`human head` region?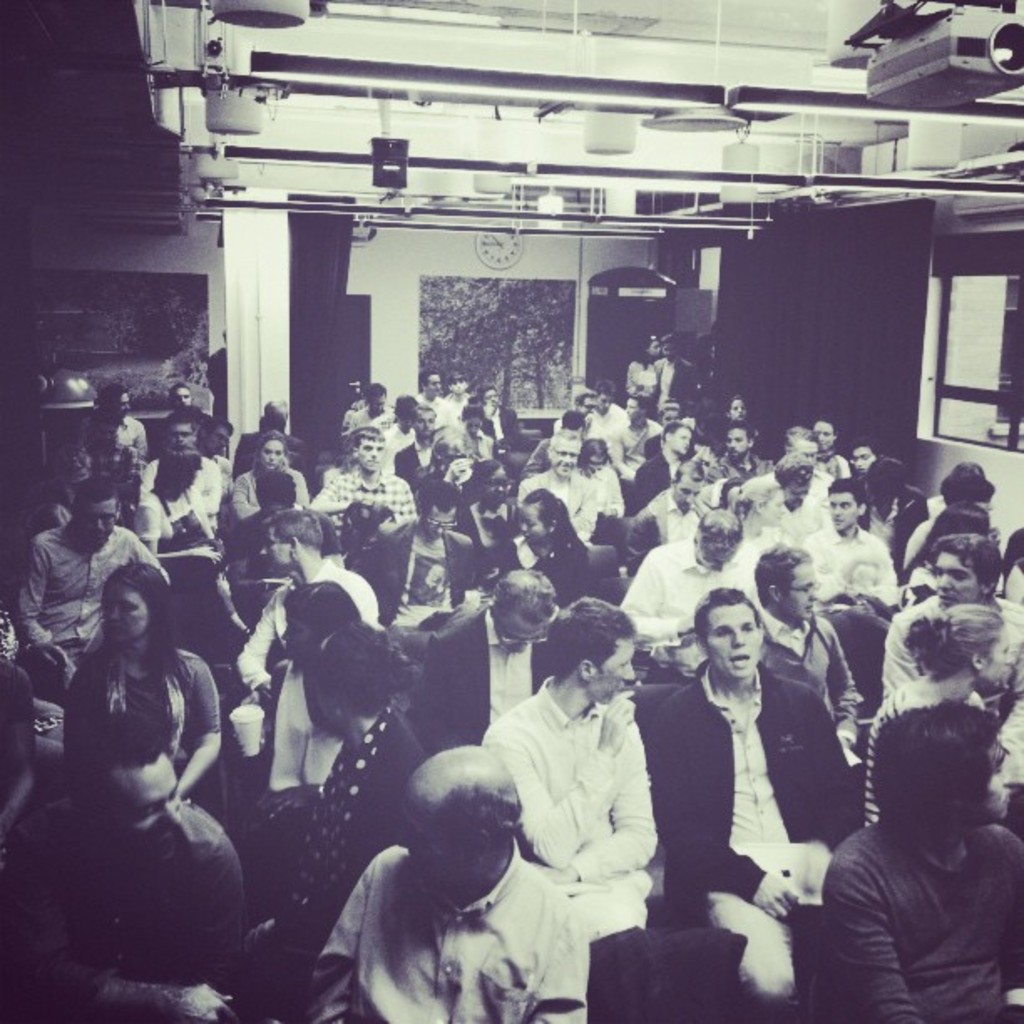
<bbox>171, 385, 192, 403</bbox>
